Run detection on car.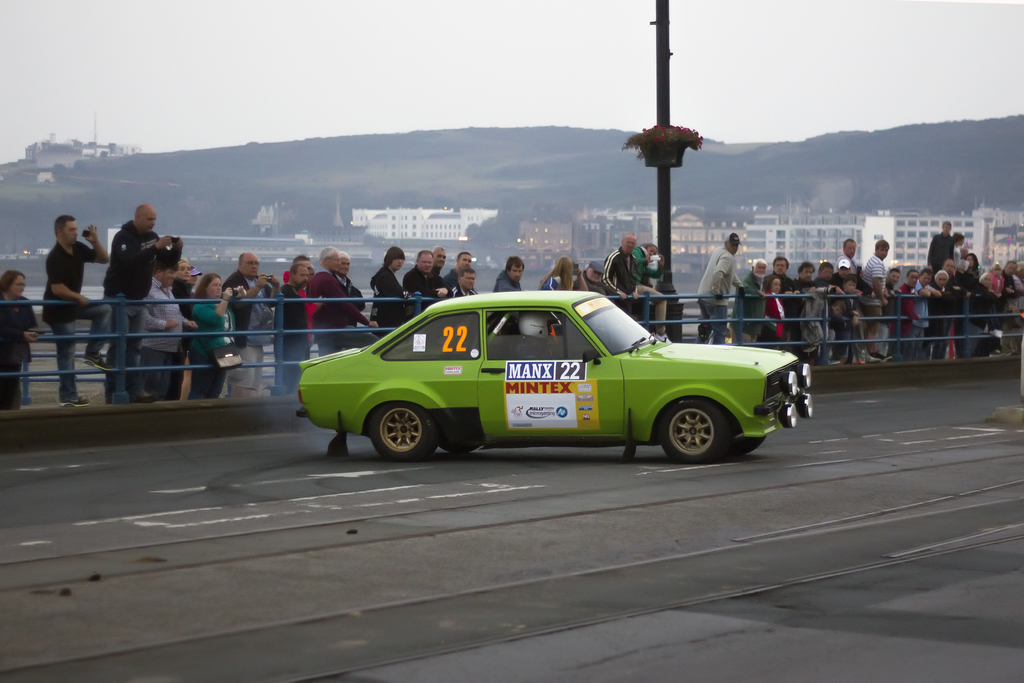
Result: bbox(279, 283, 817, 463).
